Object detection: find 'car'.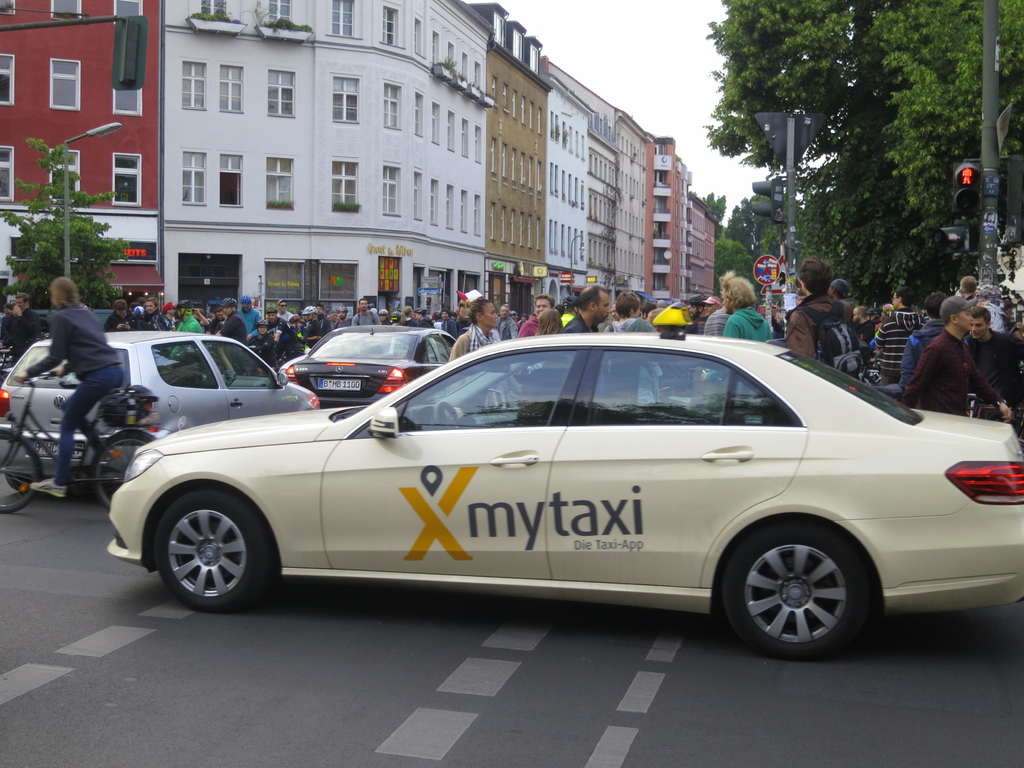
BBox(279, 335, 408, 385).
